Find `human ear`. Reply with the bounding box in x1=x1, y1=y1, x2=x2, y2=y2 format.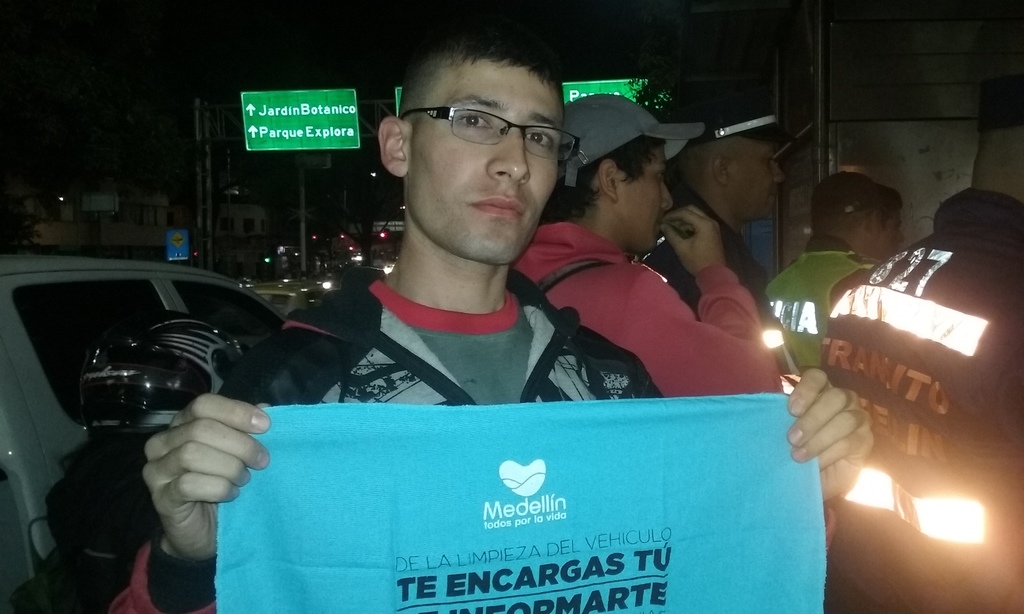
x1=715, y1=151, x2=734, y2=184.
